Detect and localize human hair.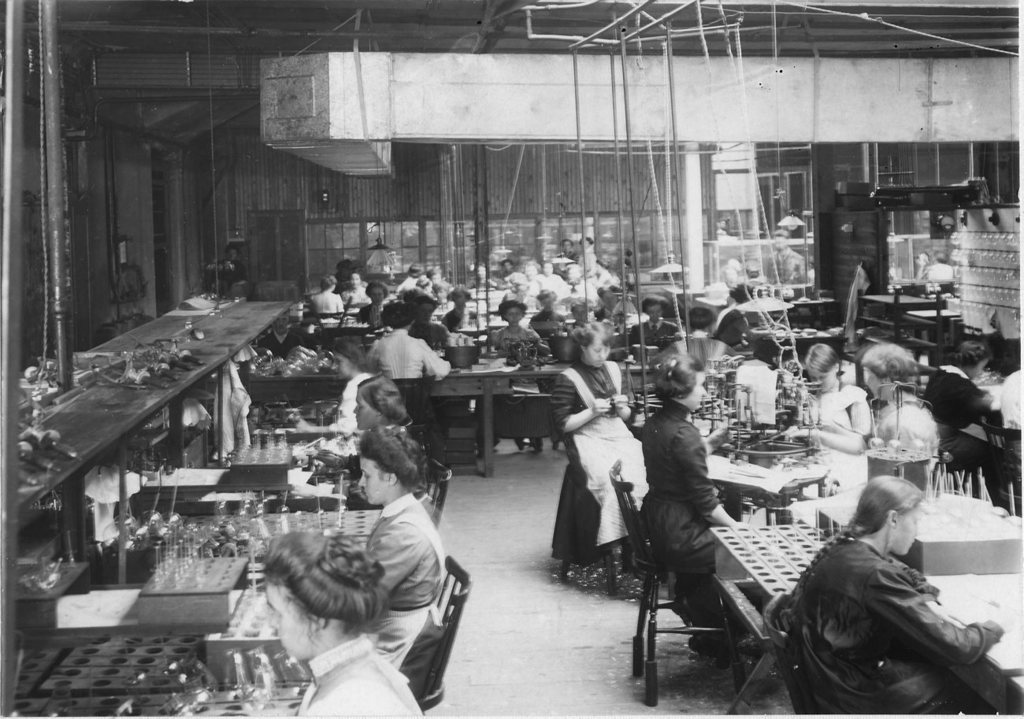
Localized at box=[403, 287, 425, 301].
